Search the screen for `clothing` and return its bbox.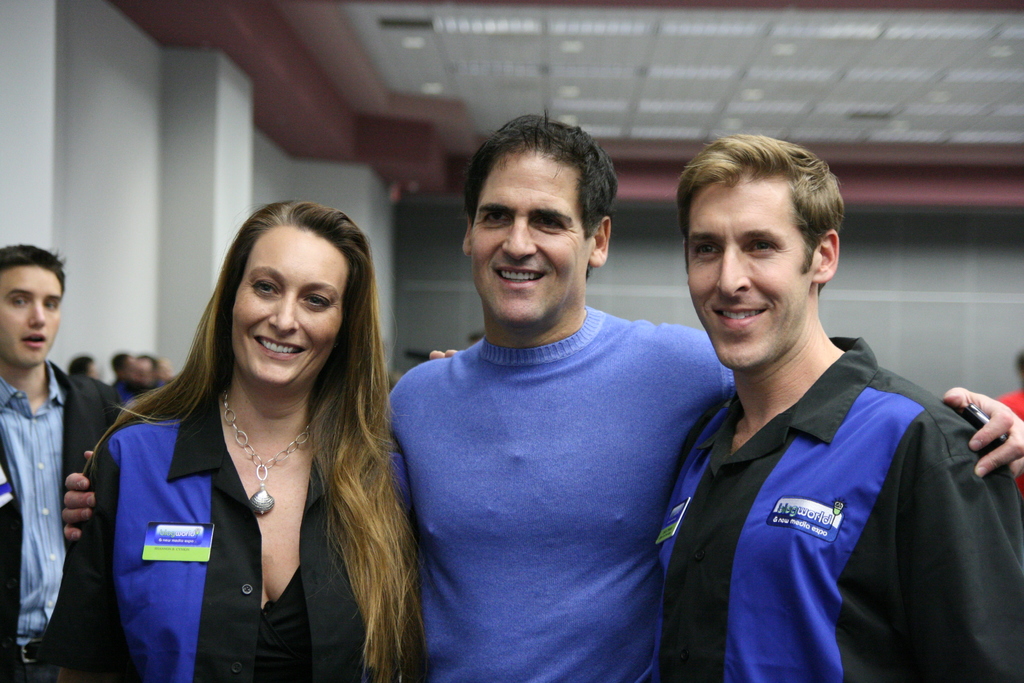
Found: (623,338,1023,682).
